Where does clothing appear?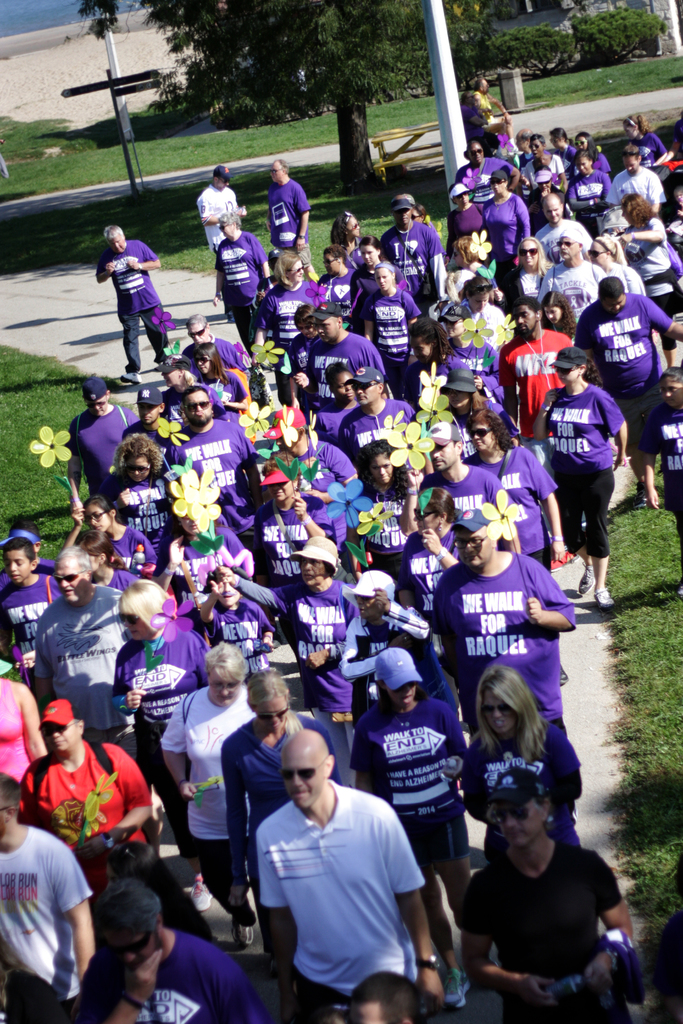
Appears at {"left": 470, "top": 438, "right": 559, "bottom": 575}.
